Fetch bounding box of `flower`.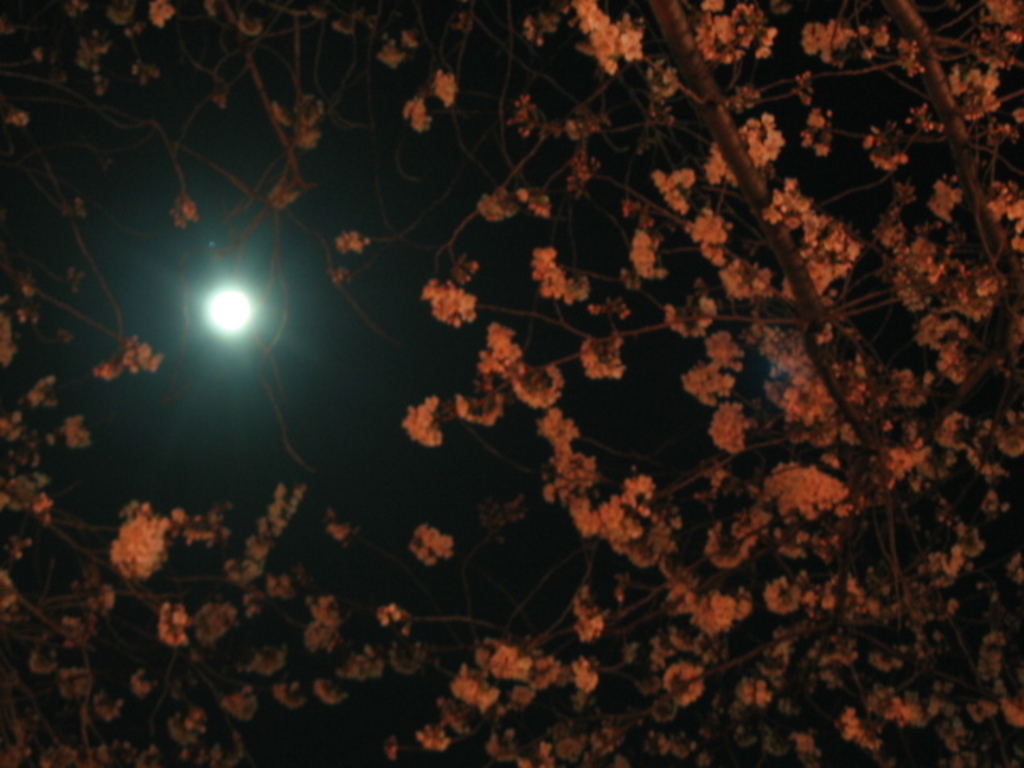
Bbox: (570, 0, 645, 67).
